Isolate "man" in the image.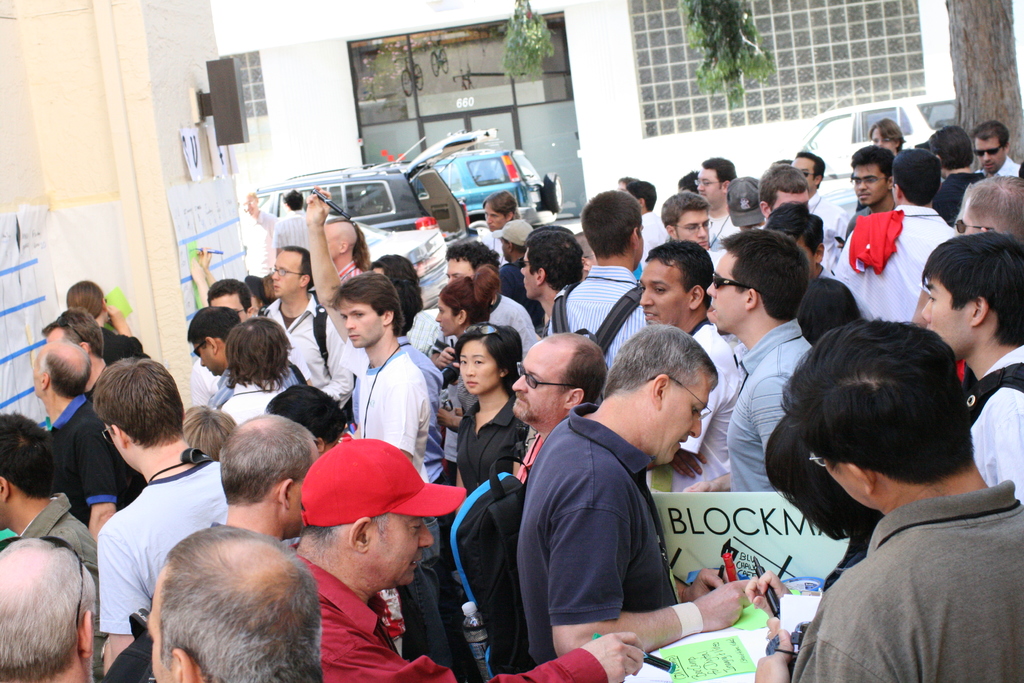
Isolated region: x1=829, y1=148, x2=959, y2=320.
